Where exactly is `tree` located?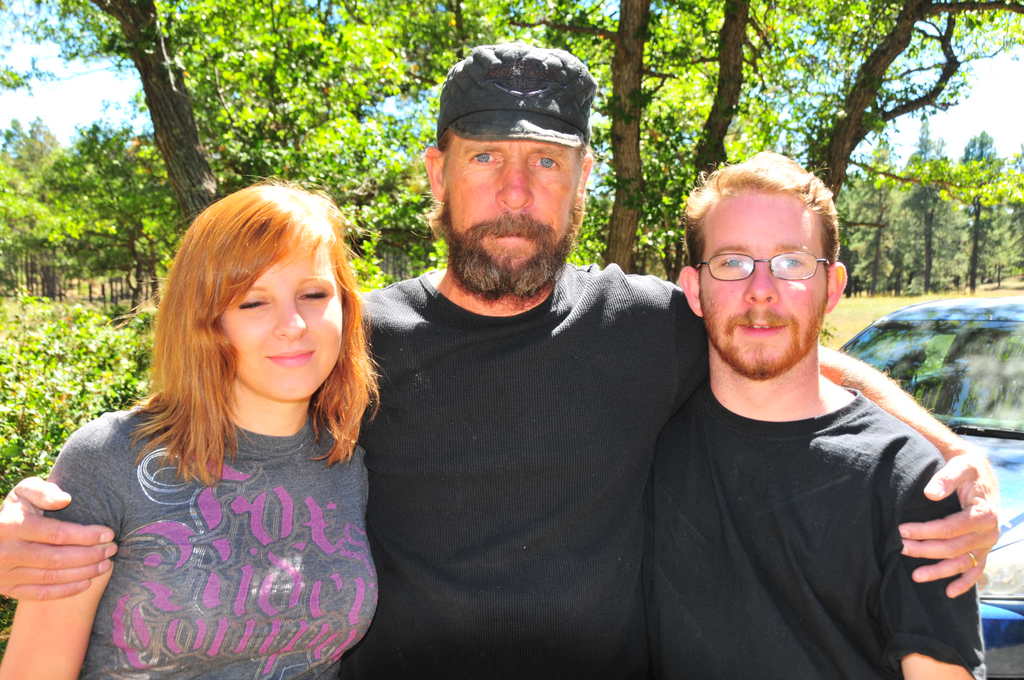
Its bounding box is 686, 0, 781, 191.
